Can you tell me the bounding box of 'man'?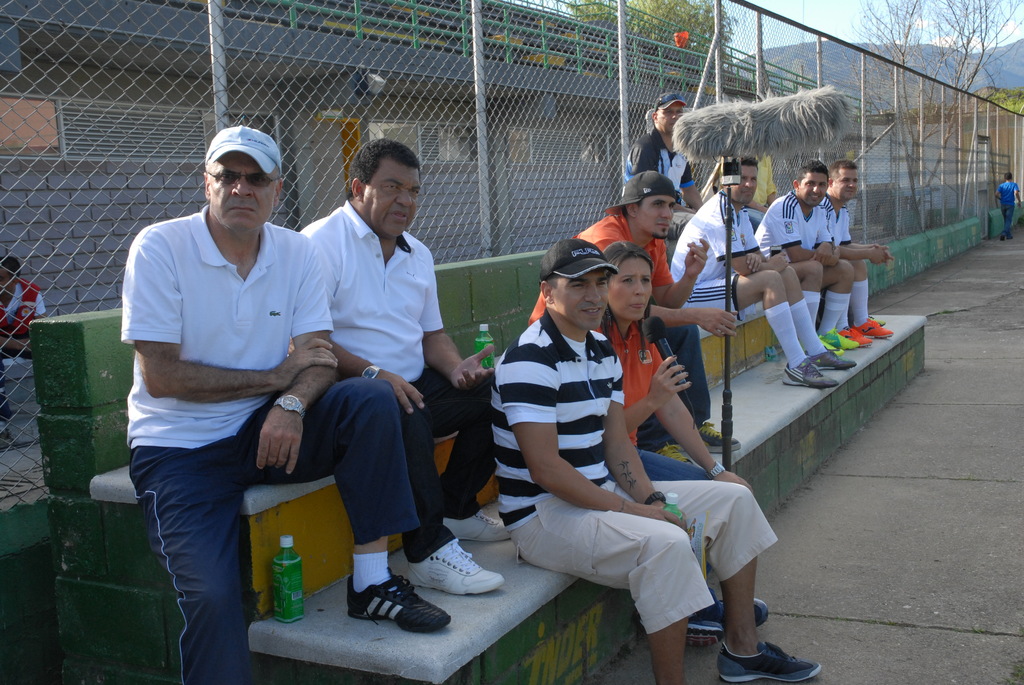
[left=749, top=156, right=865, bottom=351].
